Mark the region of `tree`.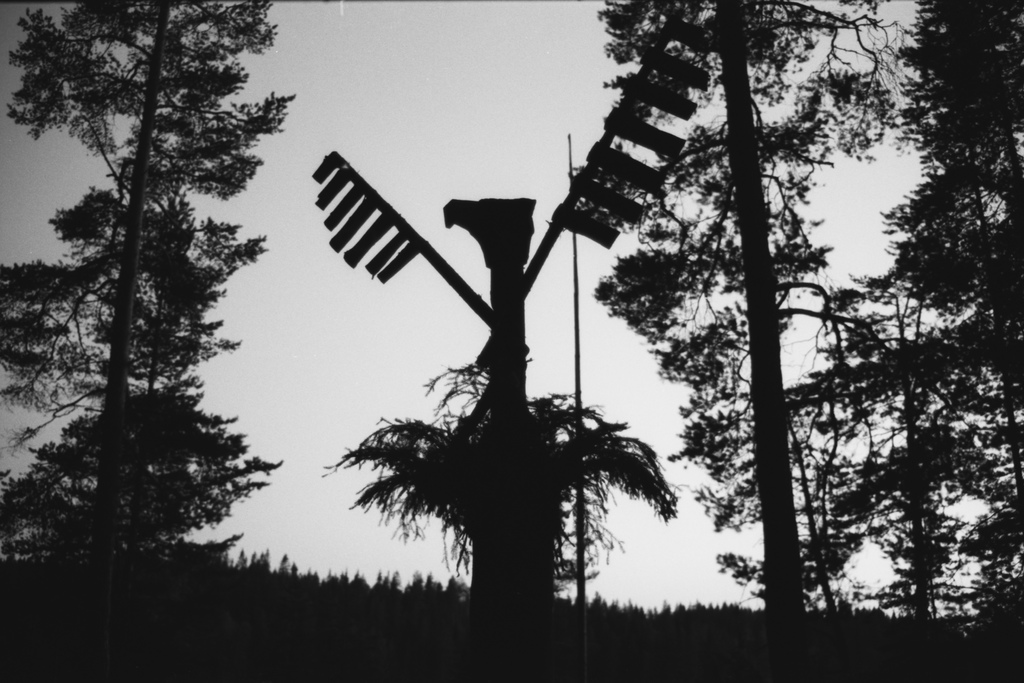
Region: <box>324,354,676,617</box>.
